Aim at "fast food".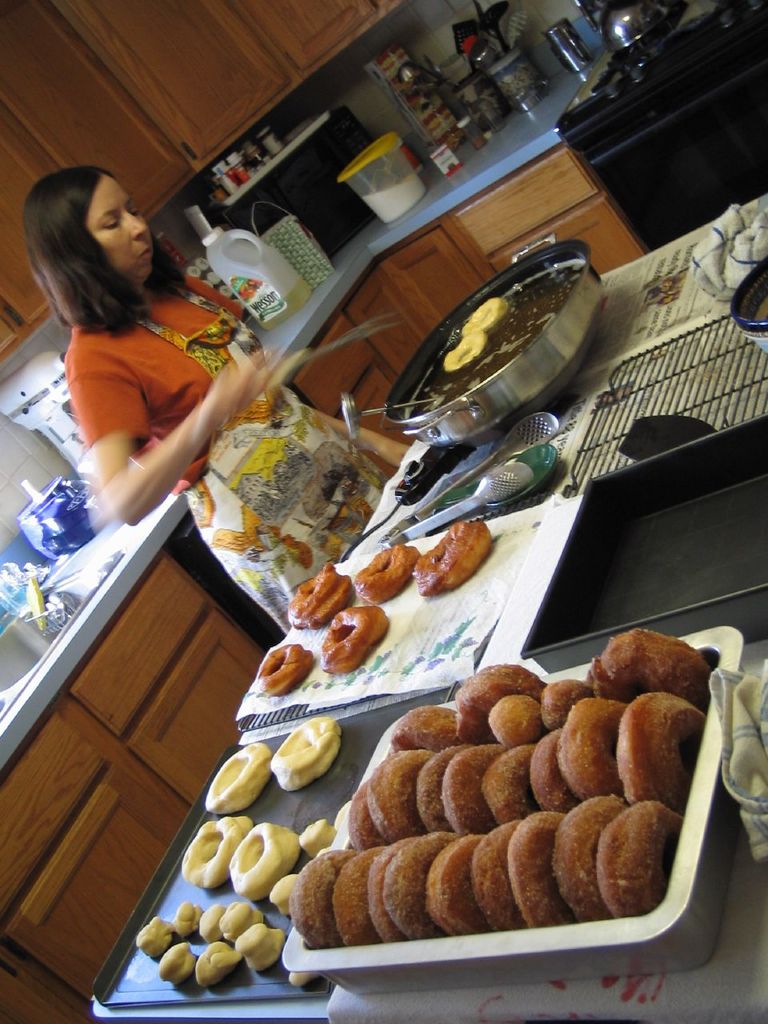
Aimed at 203 741 270 811.
